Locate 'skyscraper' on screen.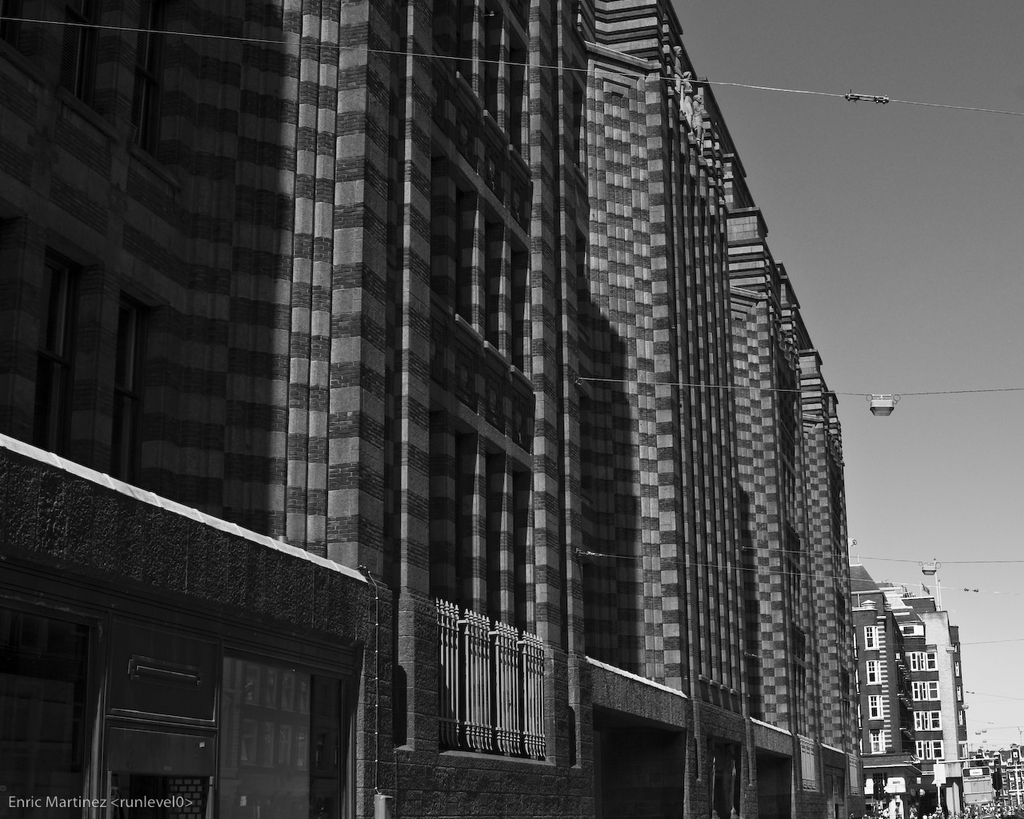
On screen at pyautogui.locateOnScreen(47, 0, 935, 818).
